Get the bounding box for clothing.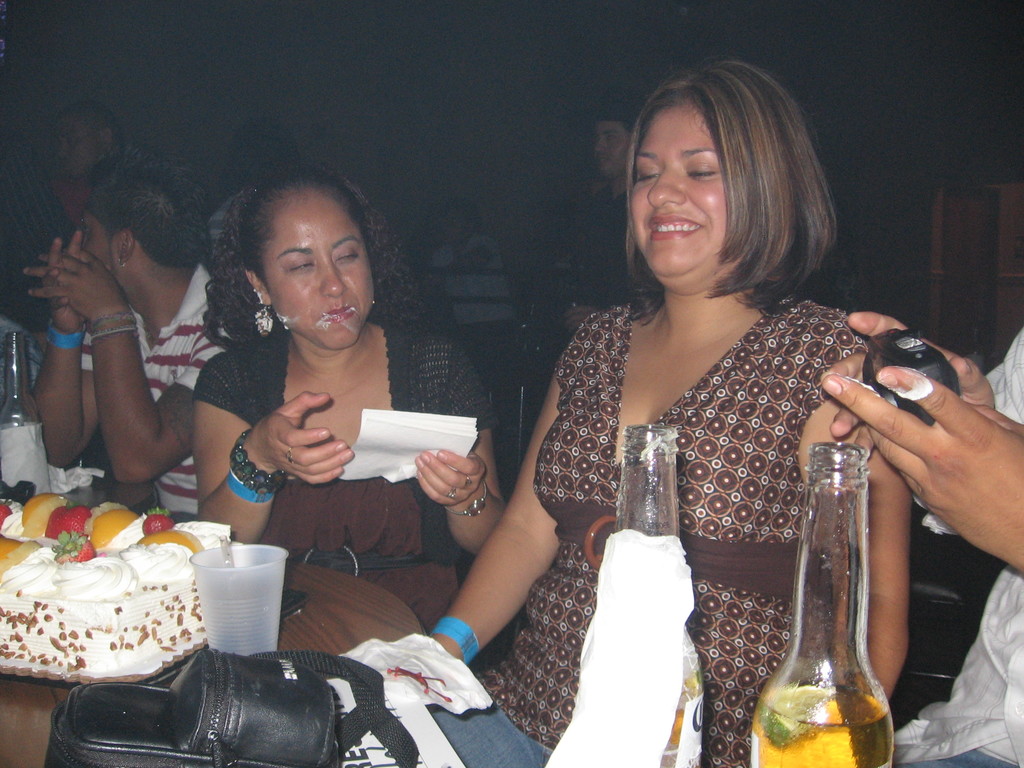
l=892, t=326, r=1023, b=767.
